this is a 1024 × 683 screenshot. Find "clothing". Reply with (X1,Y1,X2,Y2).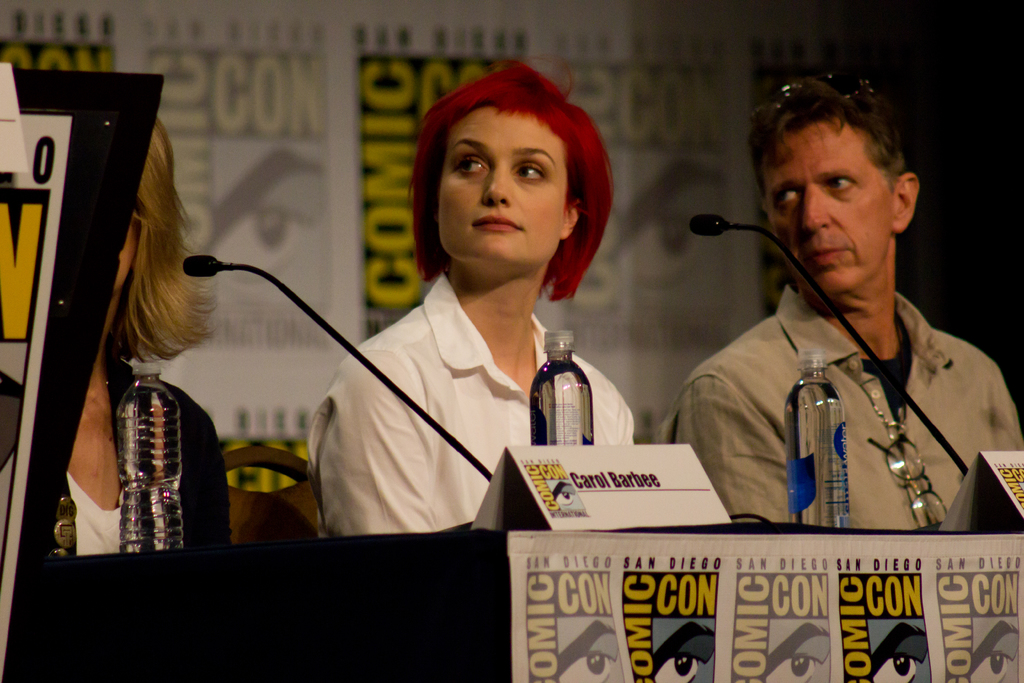
(660,293,1023,532).
